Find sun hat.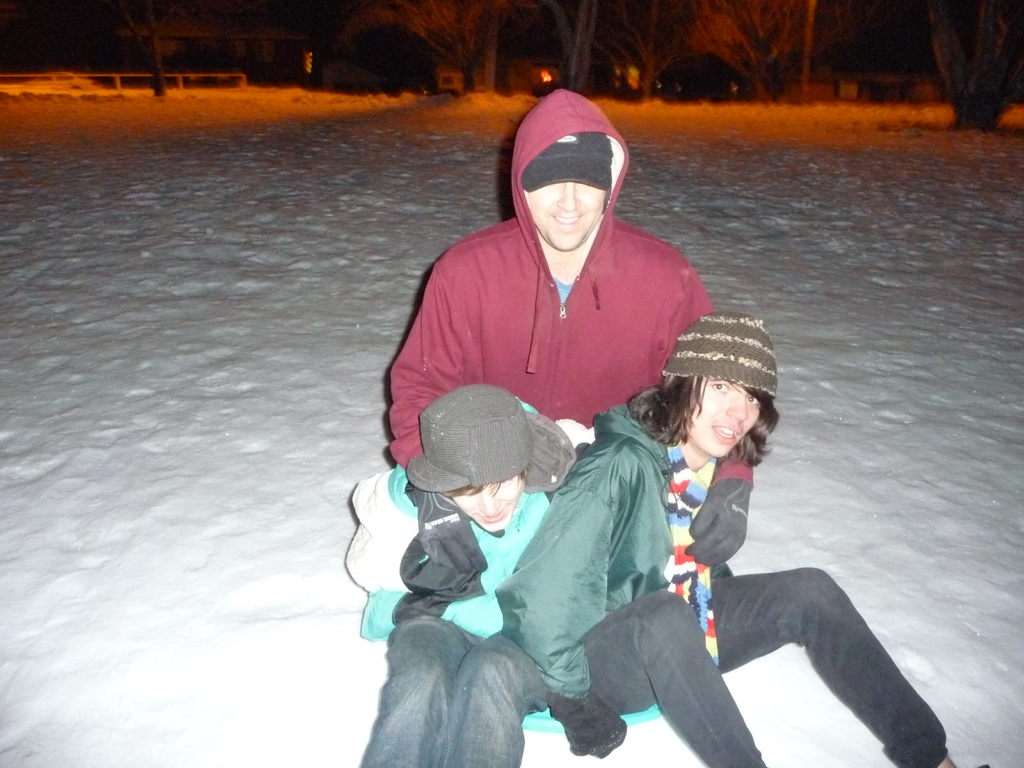
BBox(403, 381, 578, 495).
